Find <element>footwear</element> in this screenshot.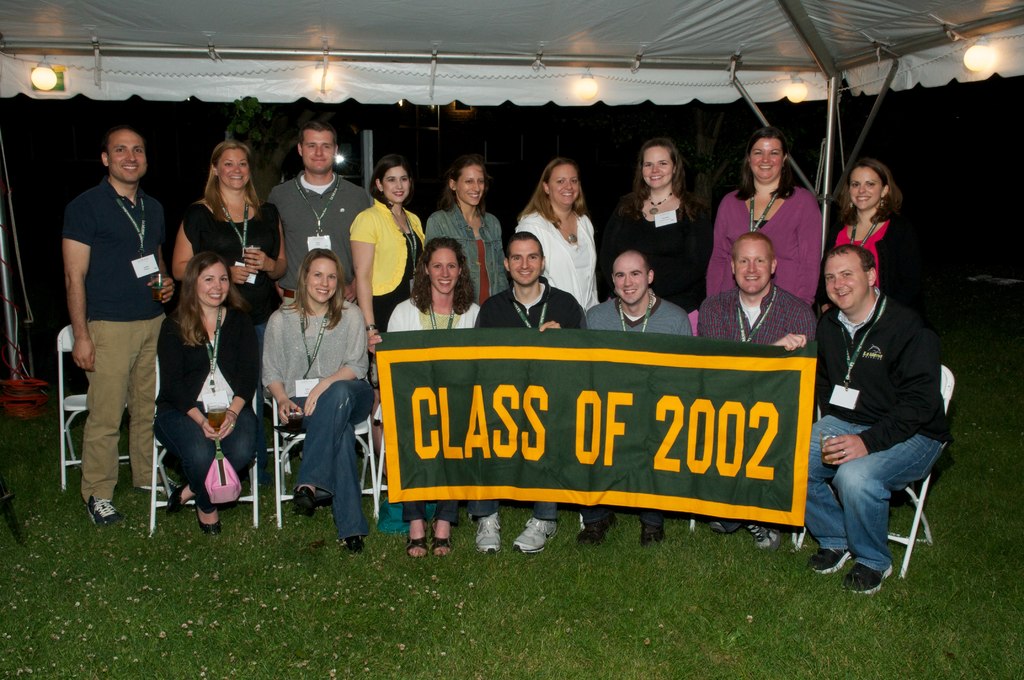
The bounding box for <element>footwear</element> is bbox=[346, 534, 366, 551].
